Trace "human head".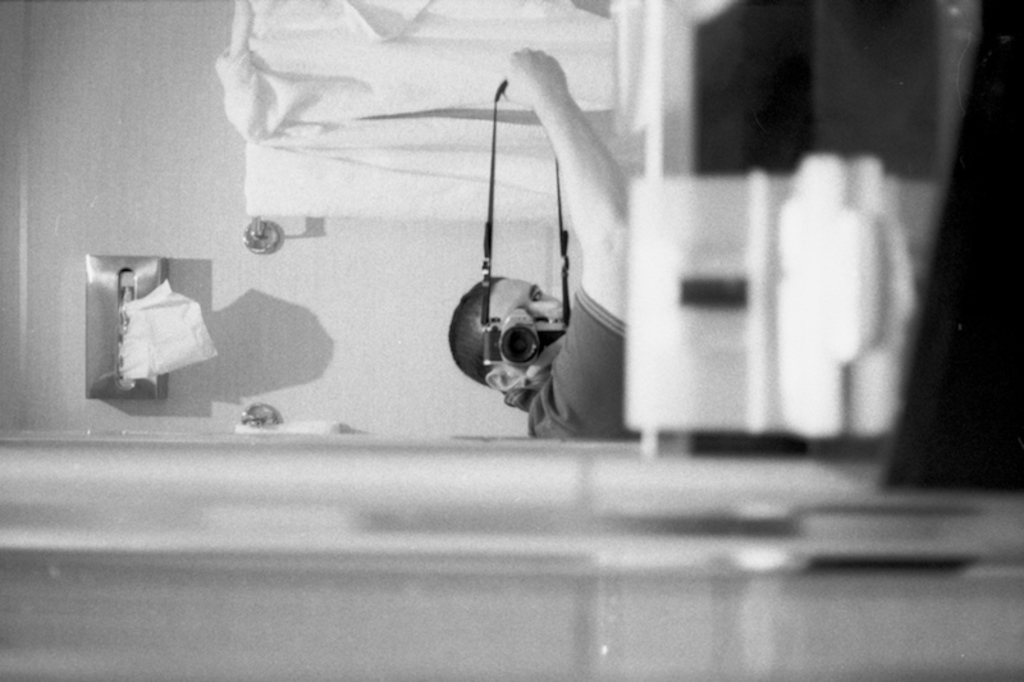
Traced to {"left": 453, "top": 269, "right": 564, "bottom": 384}.
